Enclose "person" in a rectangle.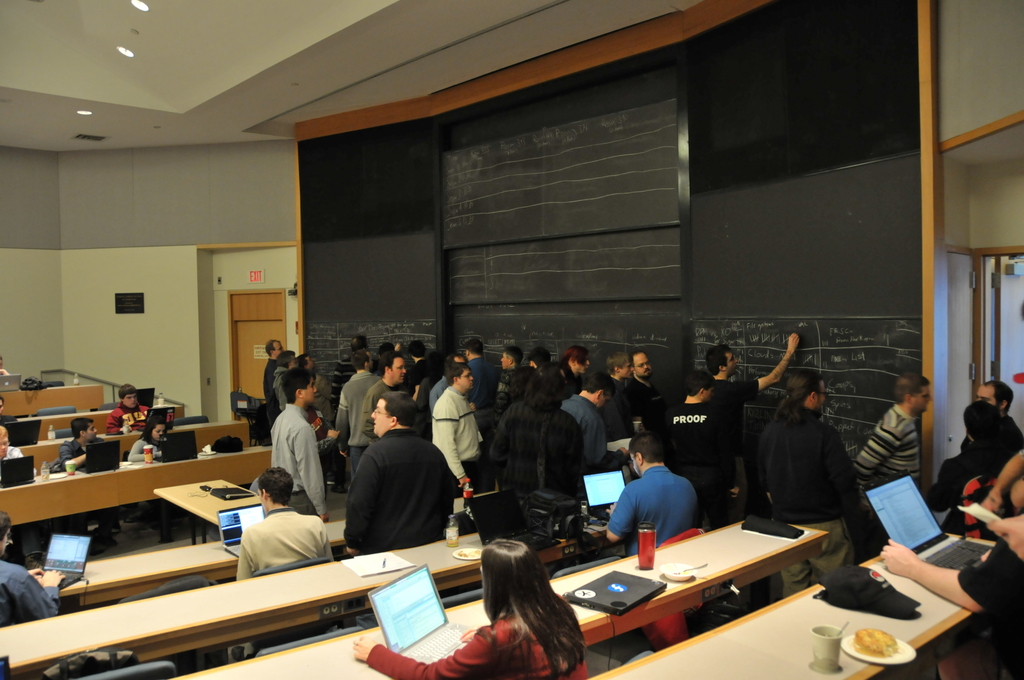
<bbox>705, 326, 799, 510</bbox>.
